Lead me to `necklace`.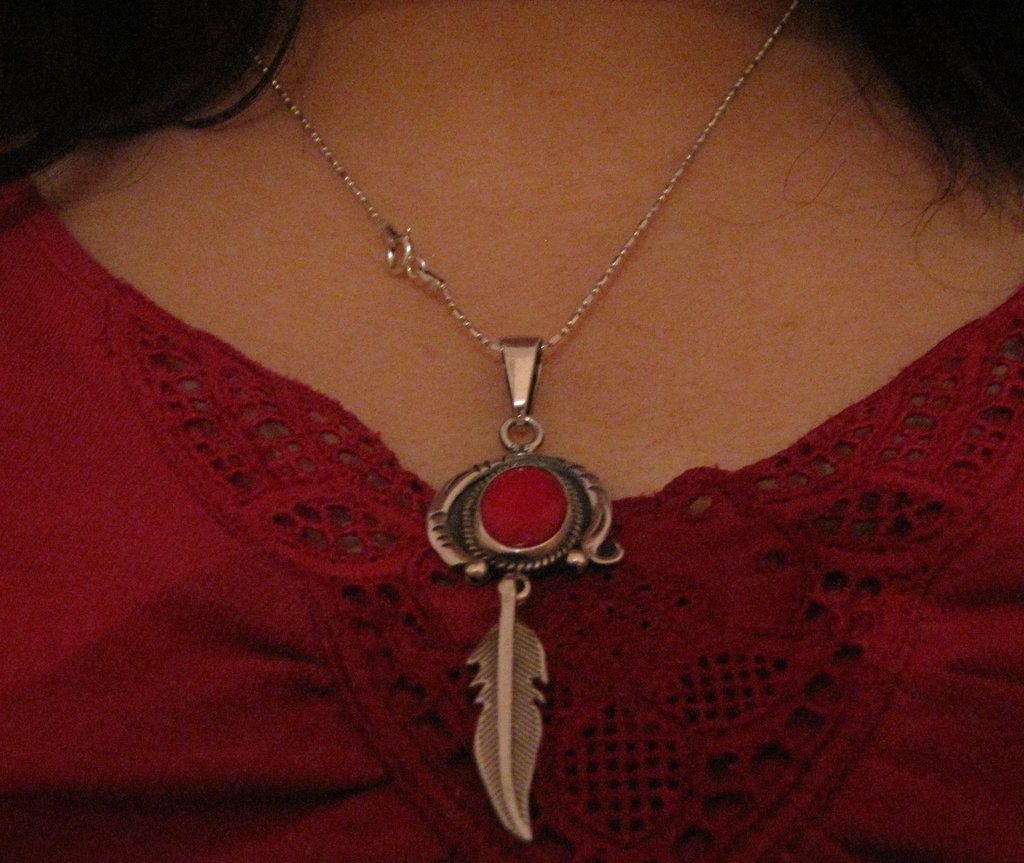
Lead to (250, 1, 808, 840).
